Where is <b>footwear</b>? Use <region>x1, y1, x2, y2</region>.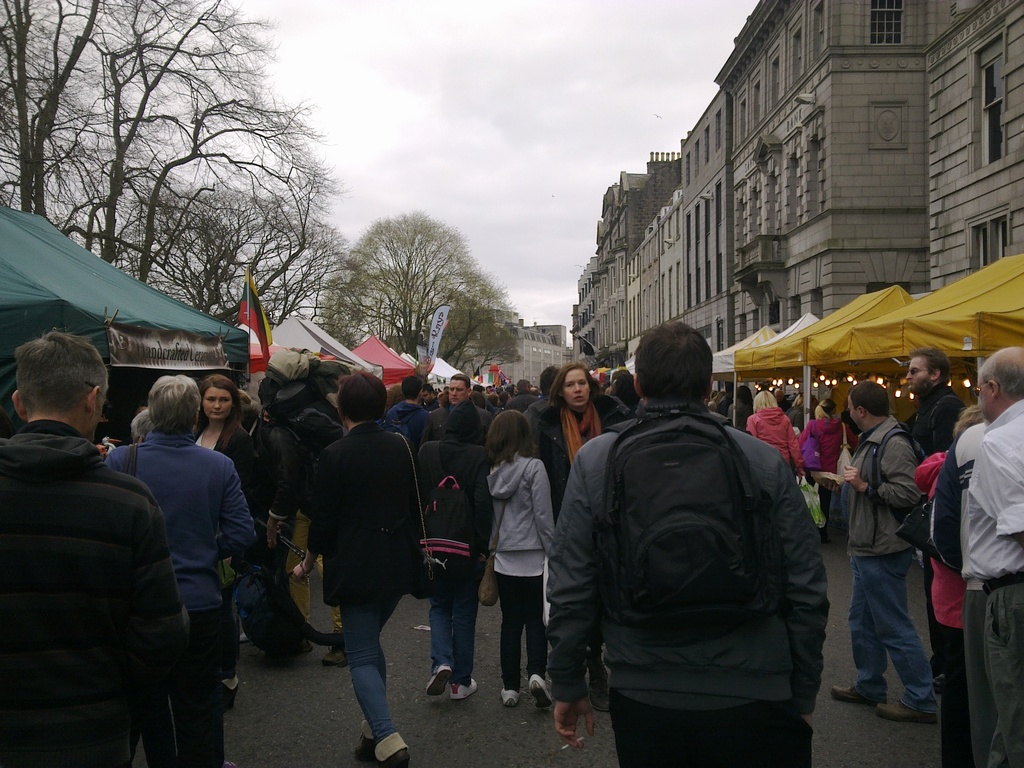
<region>426, 663, 451, 700</region>.
